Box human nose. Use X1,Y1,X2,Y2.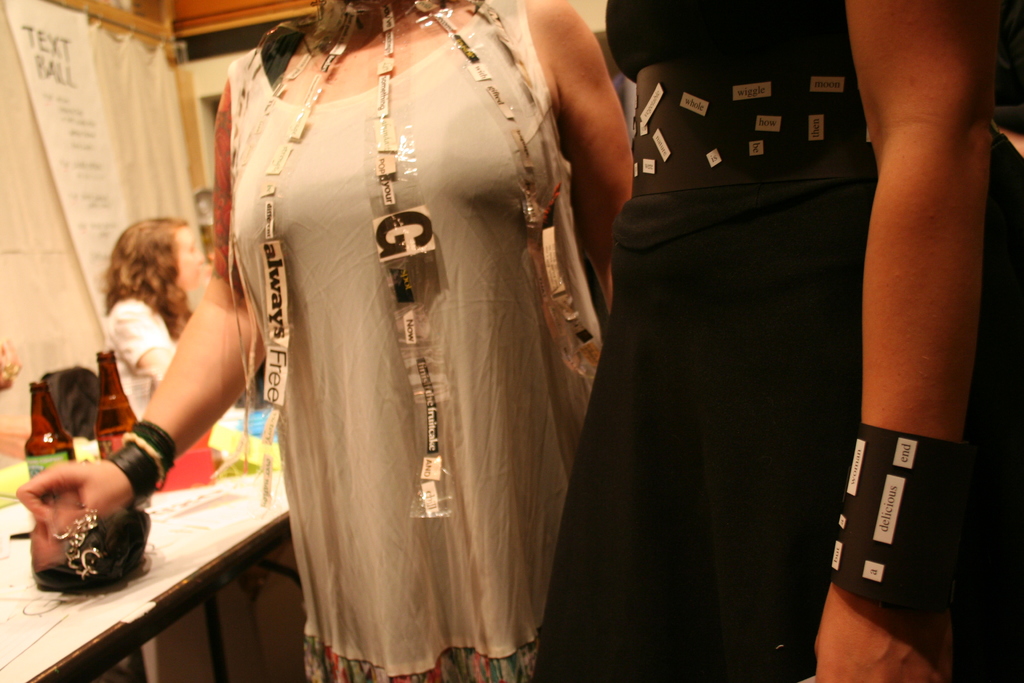
195,246,205,263.
